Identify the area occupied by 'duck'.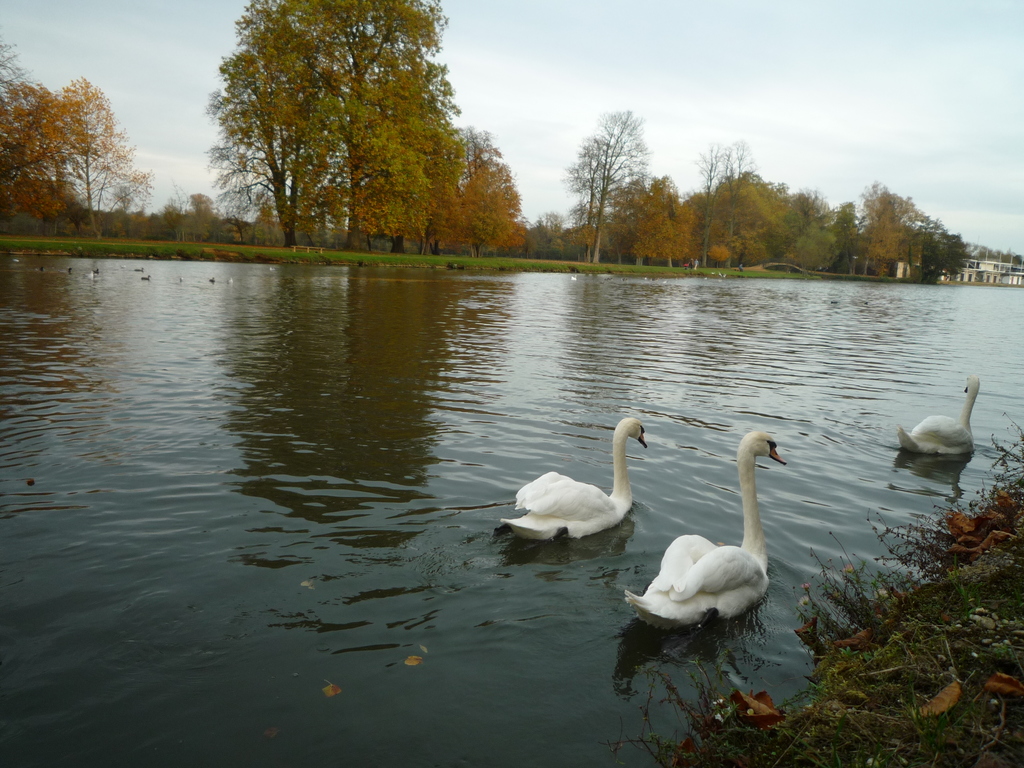
Area: bbox(614, 431, 795, 633).
